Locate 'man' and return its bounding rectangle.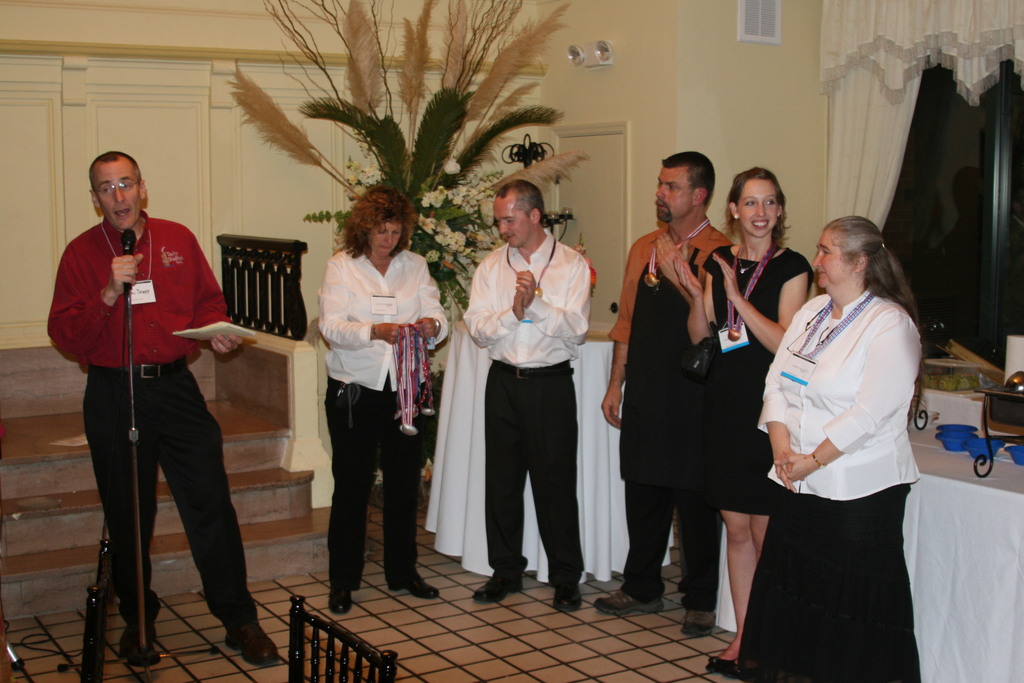
bbox=[47, 150, 280, 670].
